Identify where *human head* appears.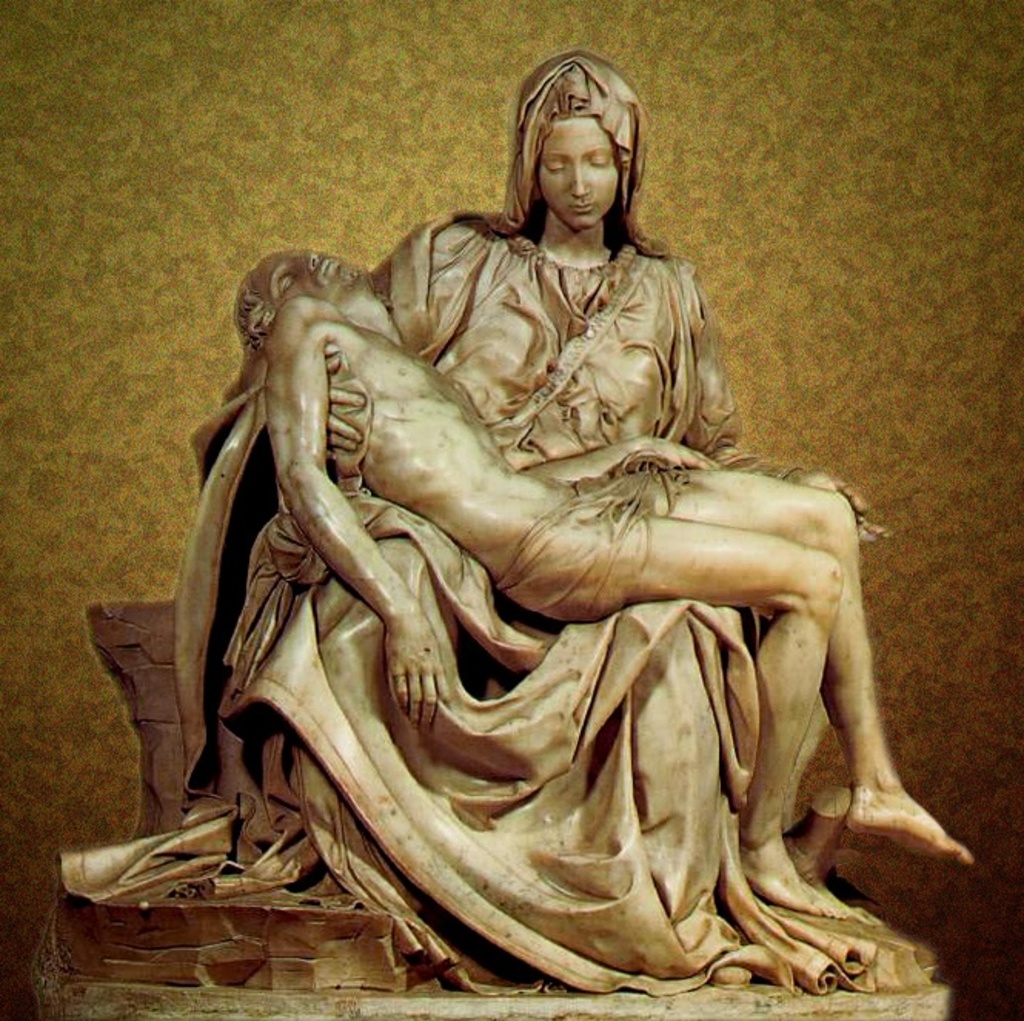
Appears at [x1=237, y1=249, x2=365, y2=353].
